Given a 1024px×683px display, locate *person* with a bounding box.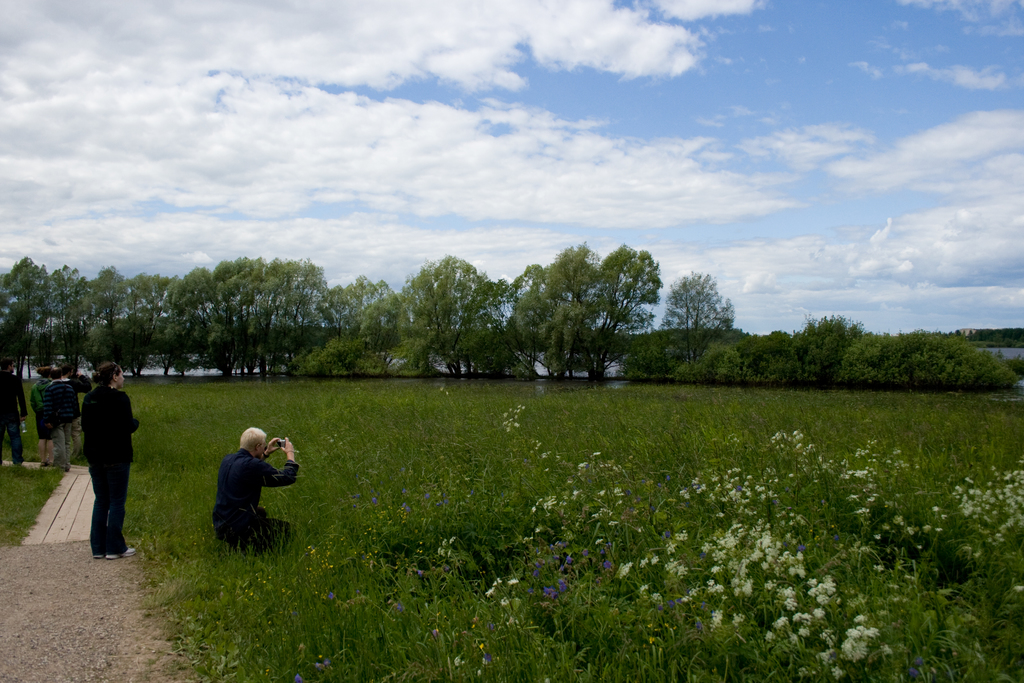
Located: (81,365,139,562).
